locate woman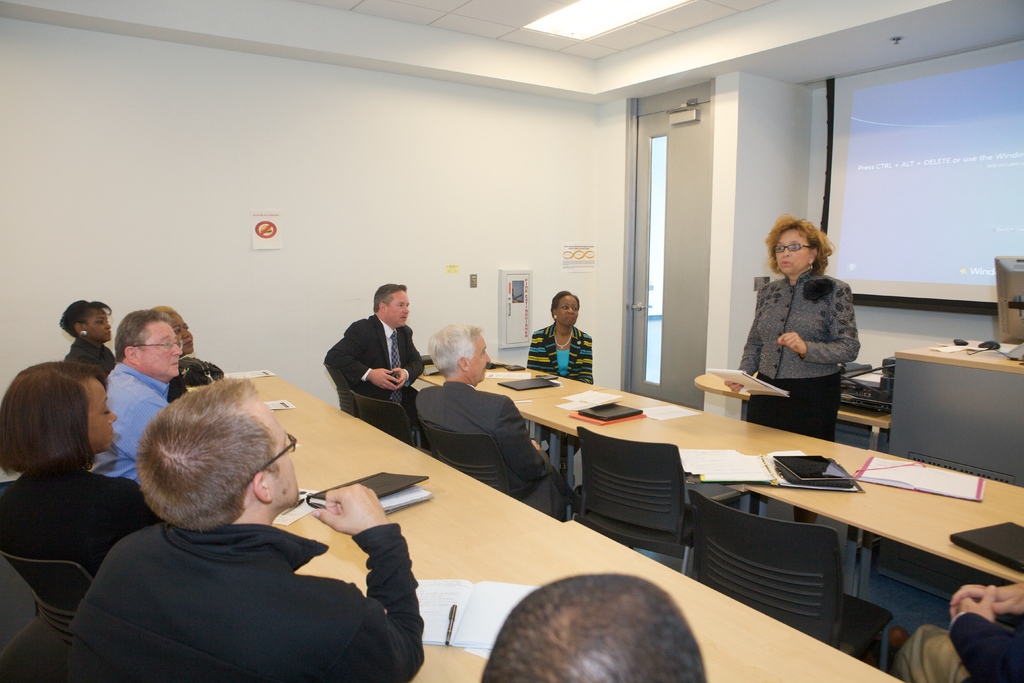
detection(0, 362, 160, 577)
